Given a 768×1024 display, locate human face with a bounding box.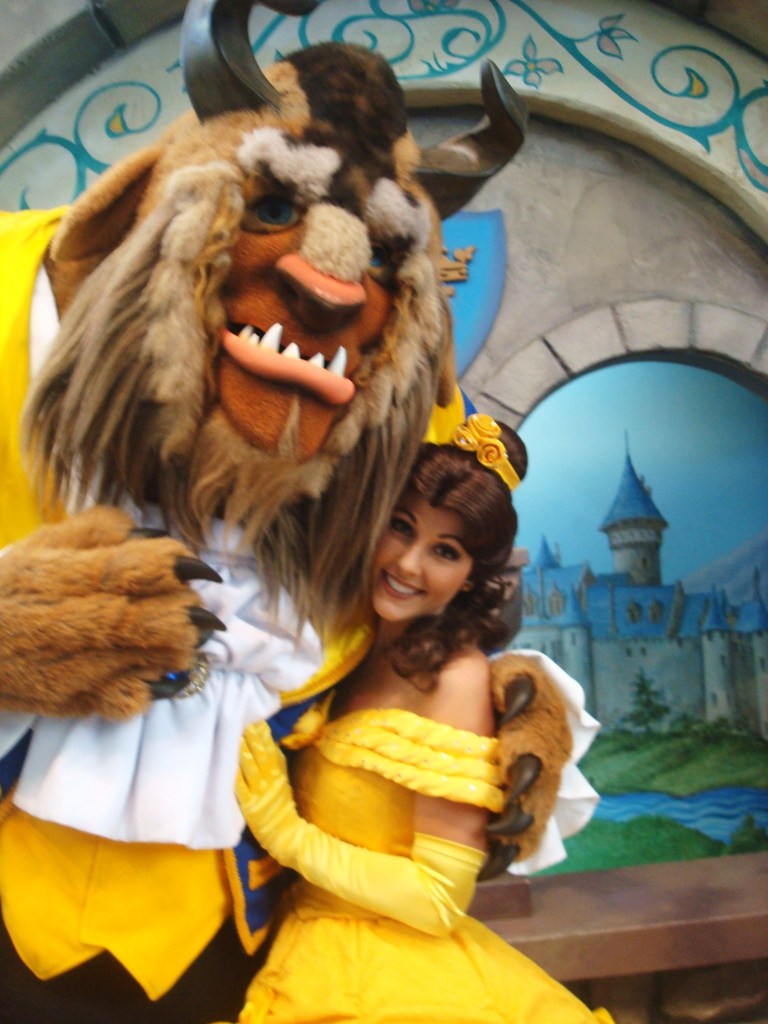
Located: Rect(369, 486, 474, 622).
